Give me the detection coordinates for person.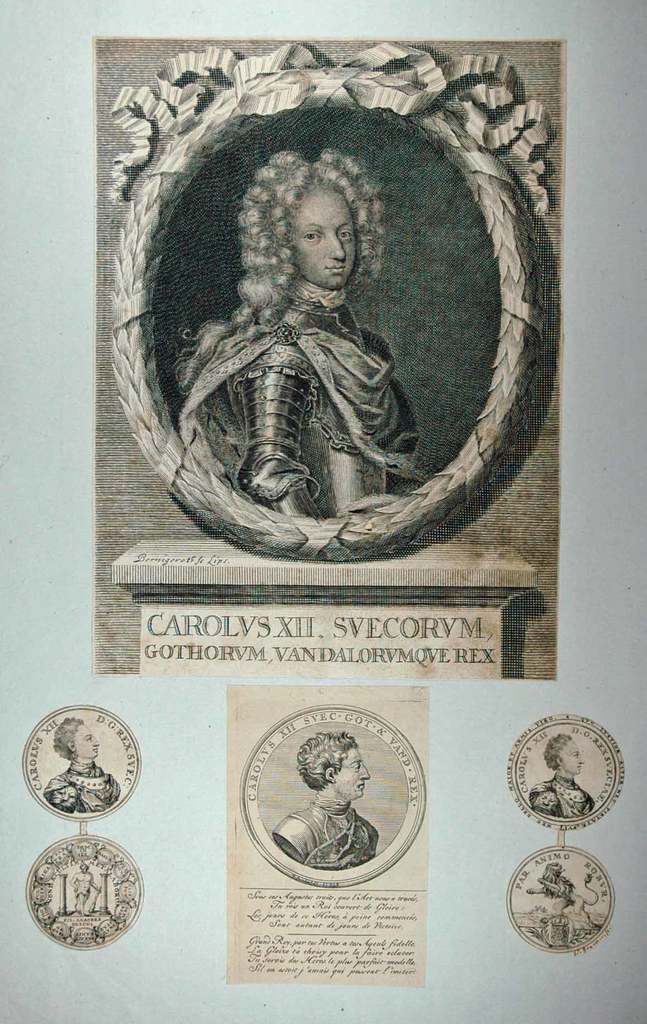
region(35, 717, 118, 820).
